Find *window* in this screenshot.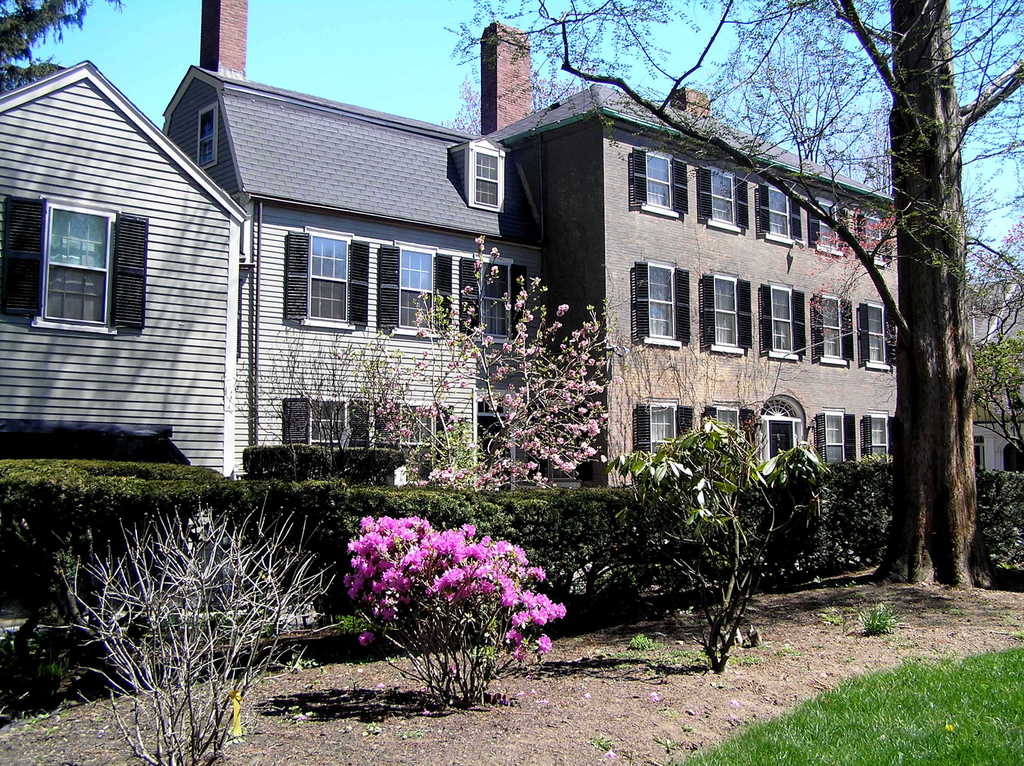
The bounding box for *window* is {"x1": 817, "y1": 410, "x2": 848, "y2": 465}.
